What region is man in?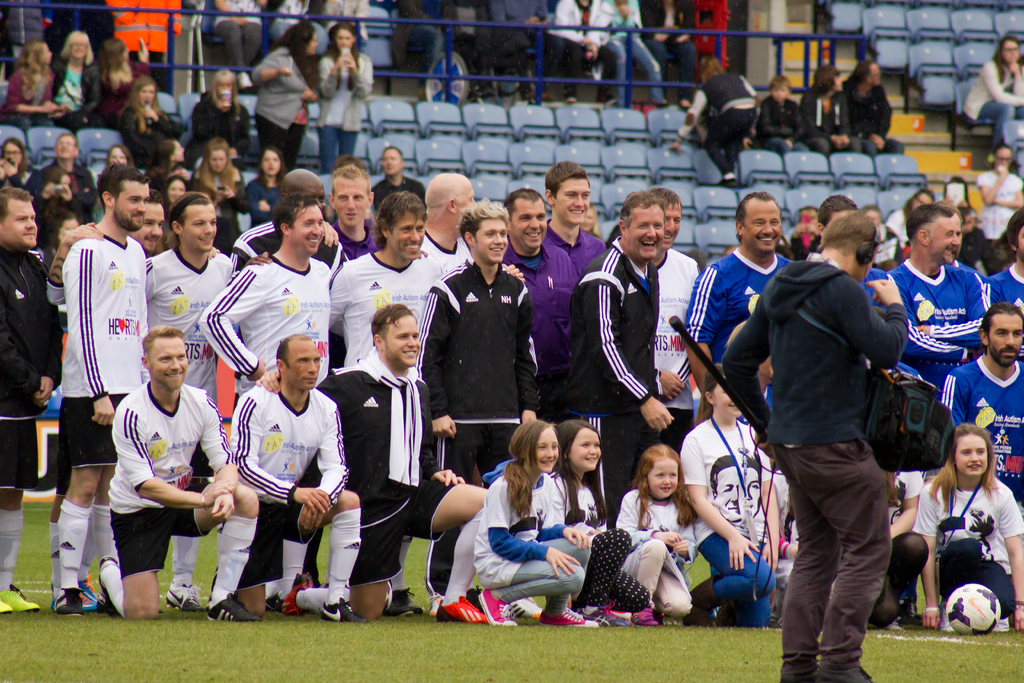
BBox(252, 299, 492, 627).
